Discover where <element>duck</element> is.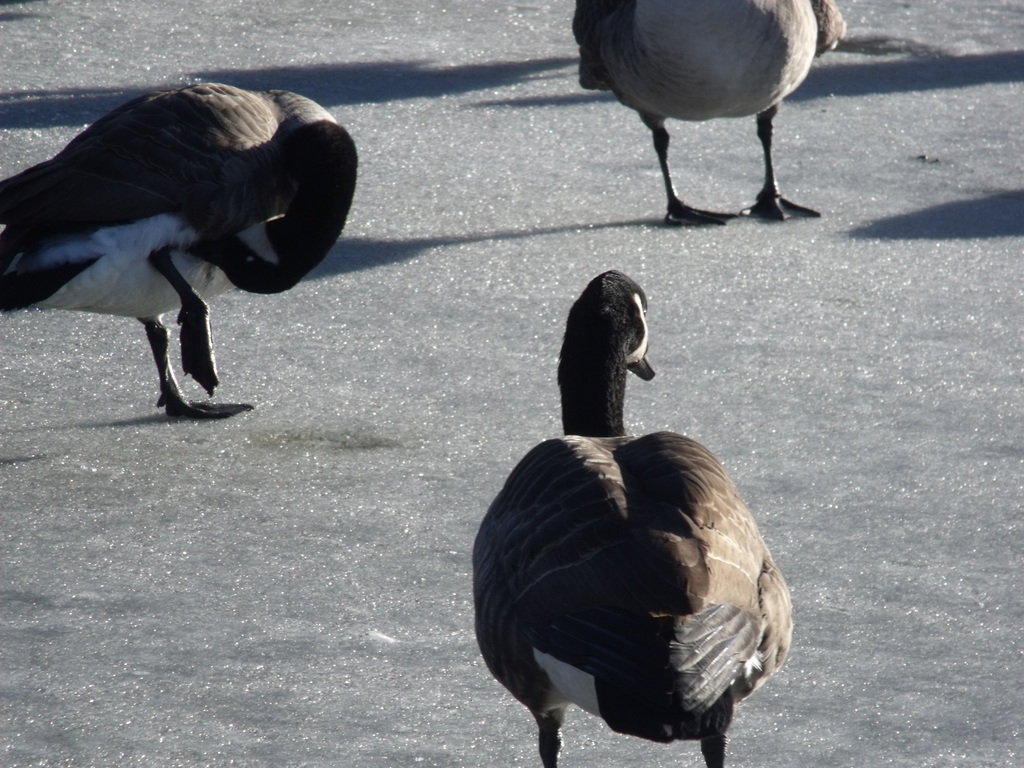
Discovered at {"x1": 579, "y1": 0, "x2": 851, "y2": 224}.
